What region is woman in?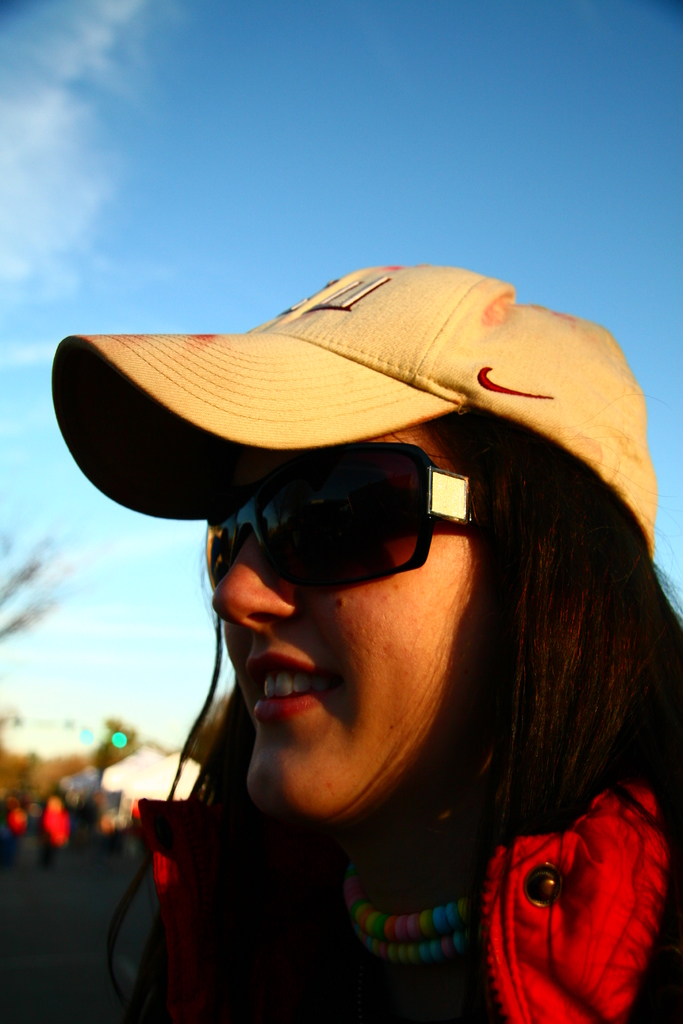
x1=54, y1=286, x2=682, y2=1023.
